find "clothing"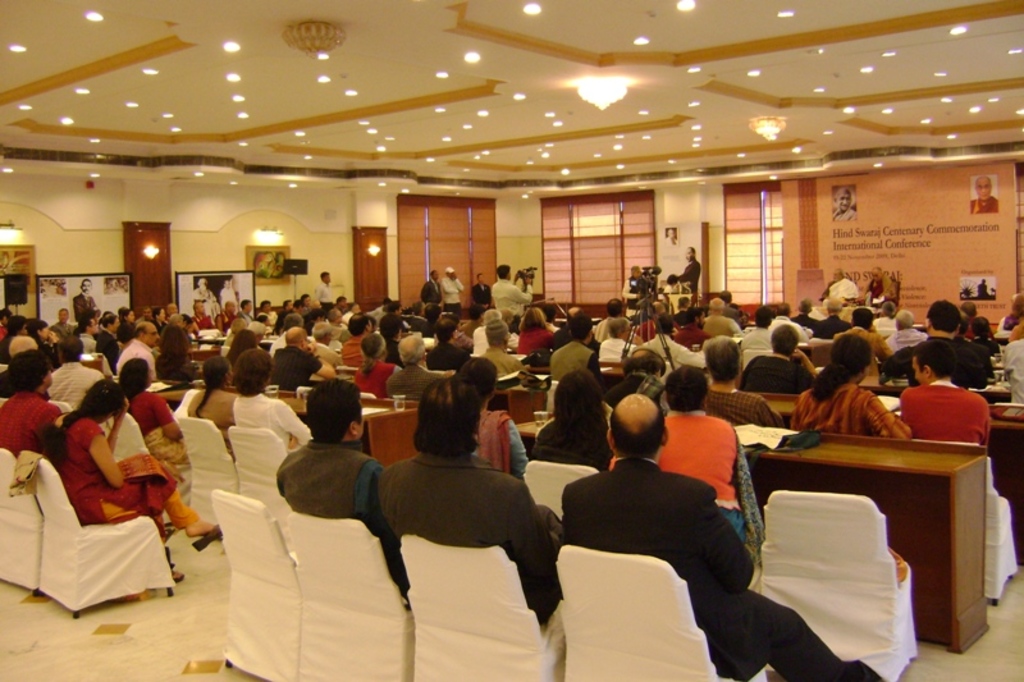
bbox=(0, 330, 38, 362)
